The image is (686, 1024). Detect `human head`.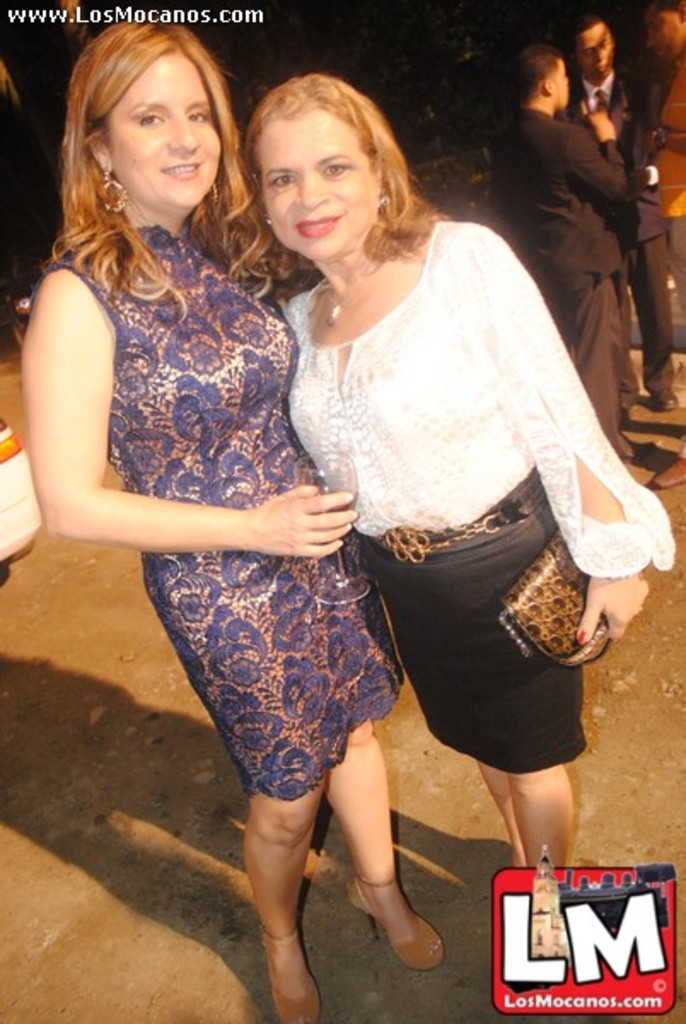
Detection: l=565, t=15, r=616, b=80.
